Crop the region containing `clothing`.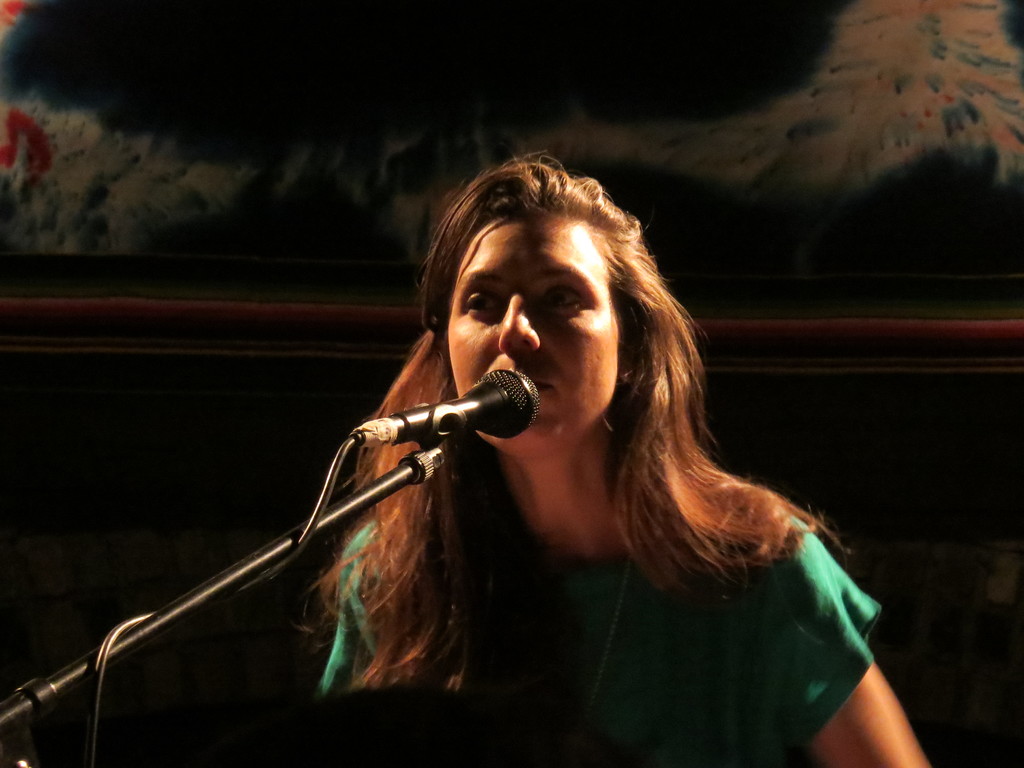
Crop region: 385:450:943:751.
